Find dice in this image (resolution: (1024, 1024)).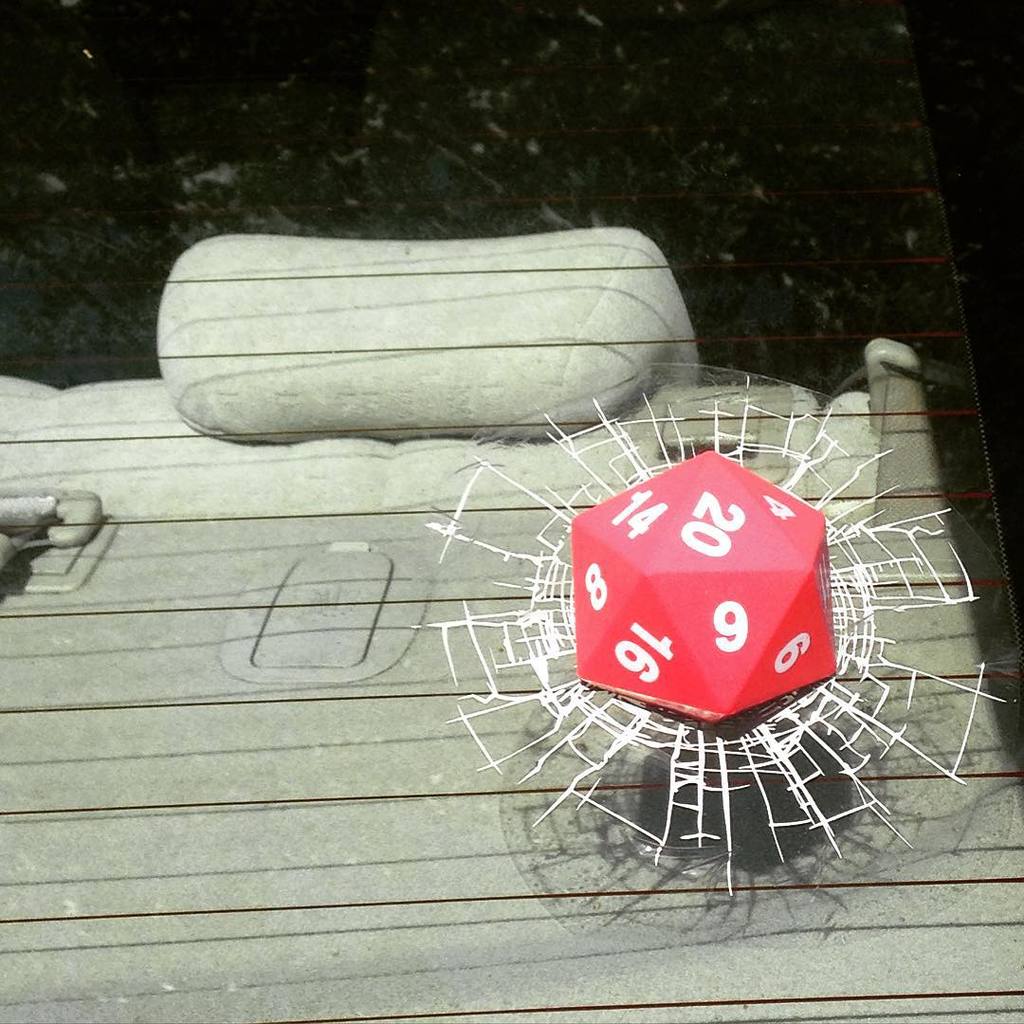
box(569, 443, 840, 728).
